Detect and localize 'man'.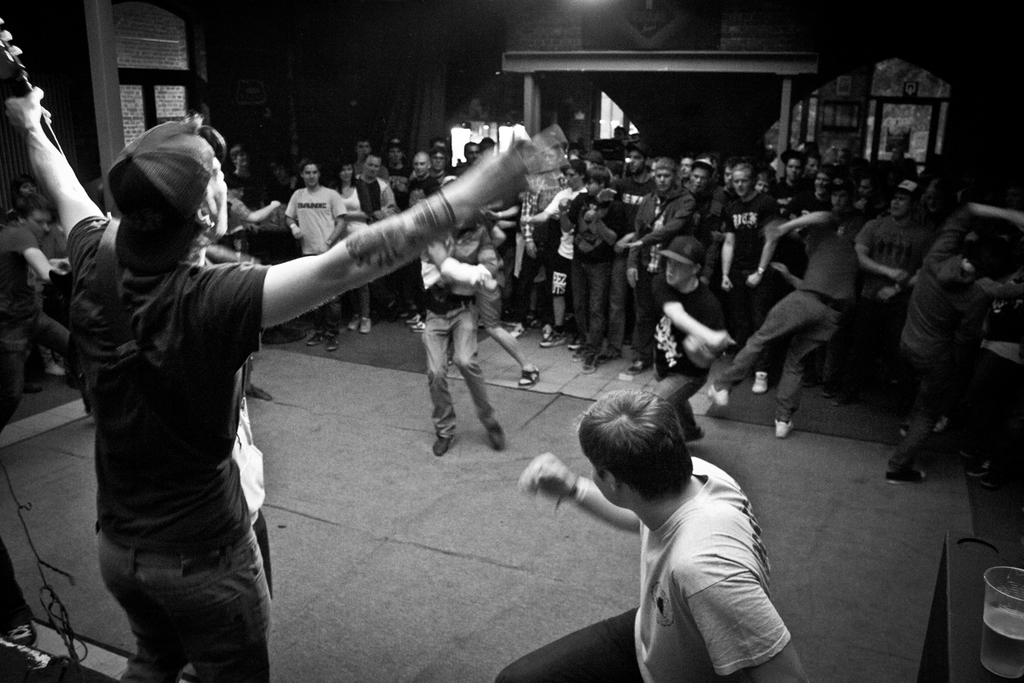
Localized at l=804, t=164, r=831, b=214.
